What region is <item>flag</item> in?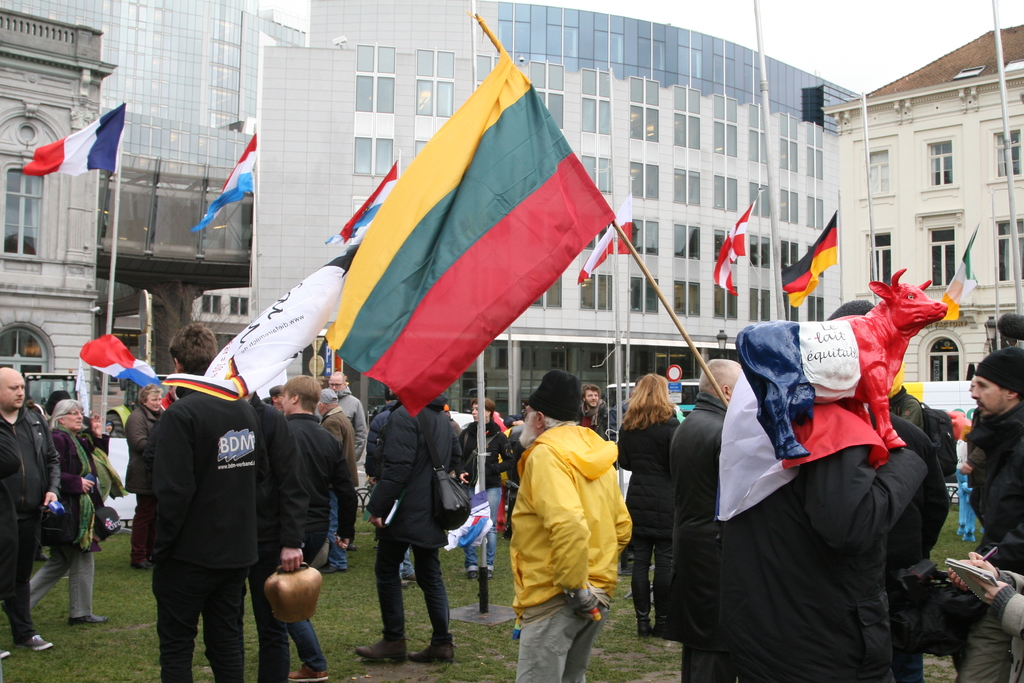
192, 129, 257, 231.
